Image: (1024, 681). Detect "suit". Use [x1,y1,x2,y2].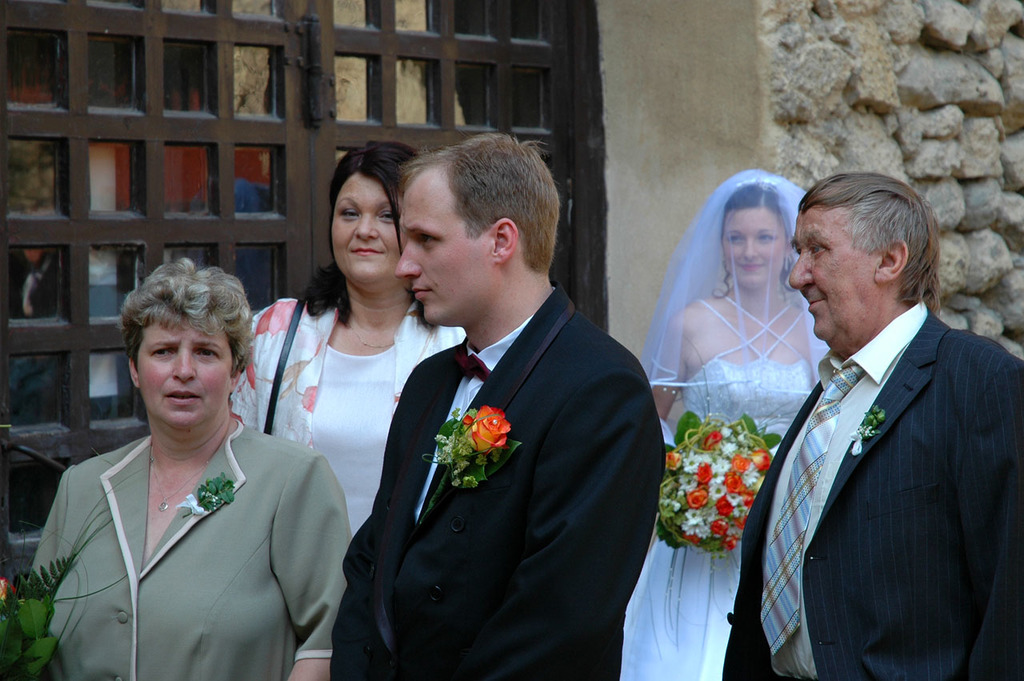
[330,277,663,680].
